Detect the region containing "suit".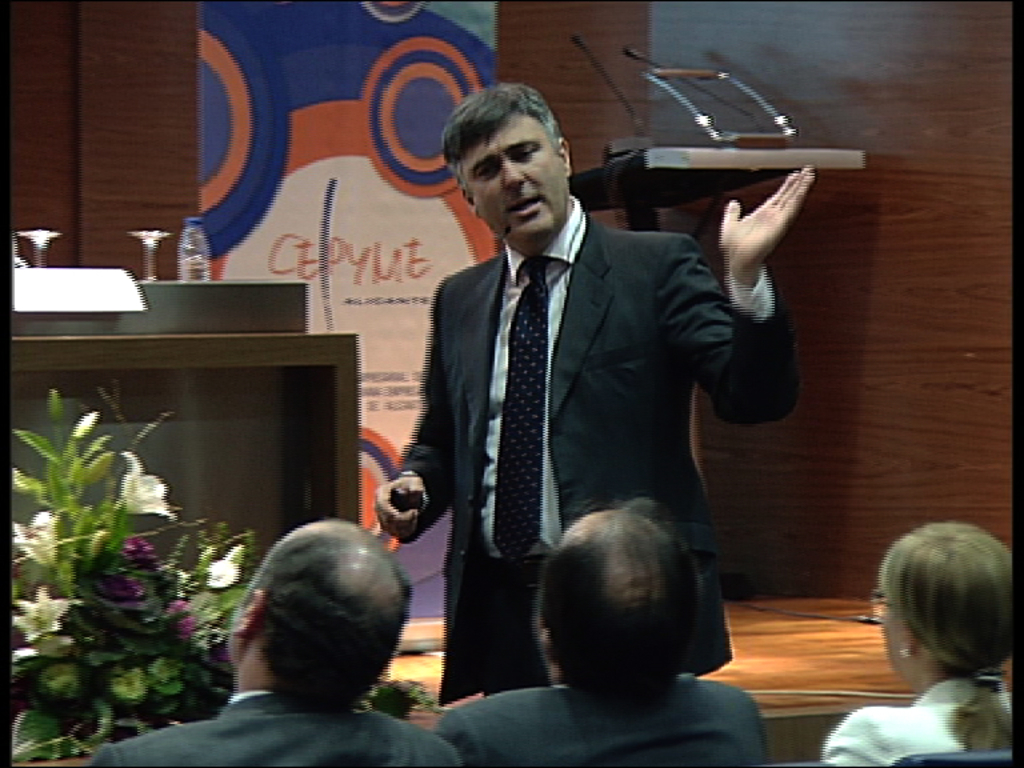
detection(85, 692, 463, 767).
